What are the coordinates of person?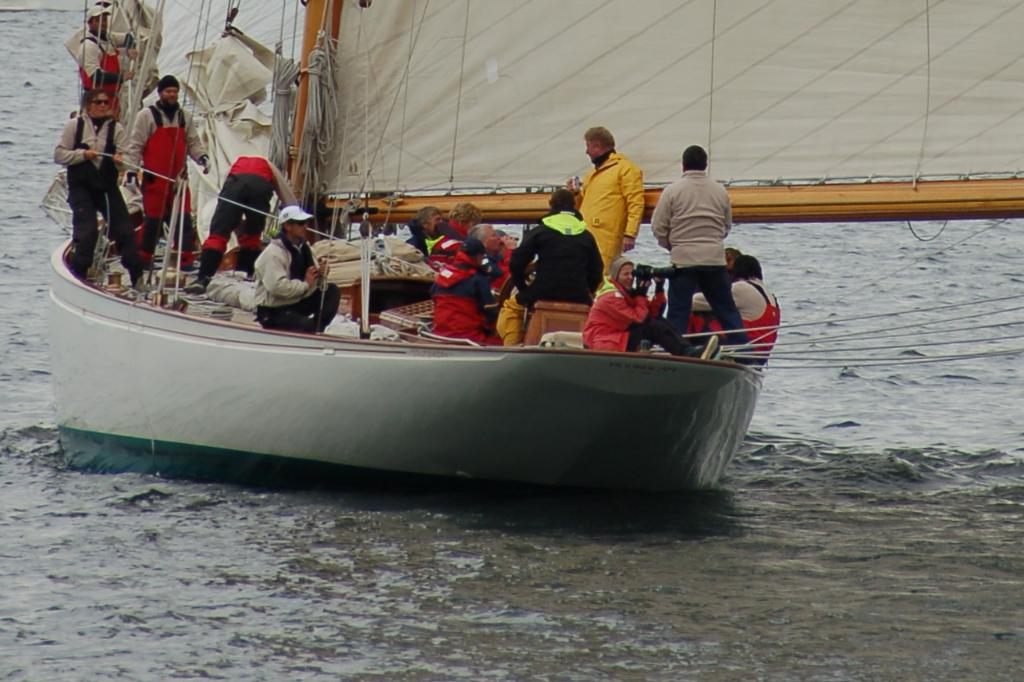
75:7:144:115.
